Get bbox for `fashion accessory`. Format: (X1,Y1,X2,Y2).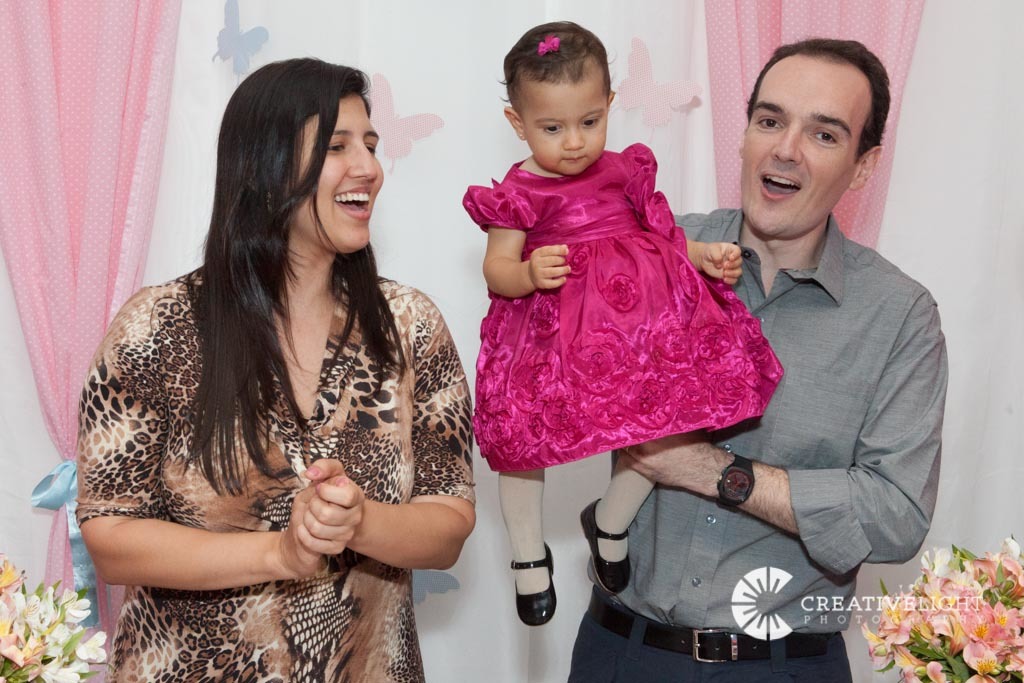
(535,36,560,51).
